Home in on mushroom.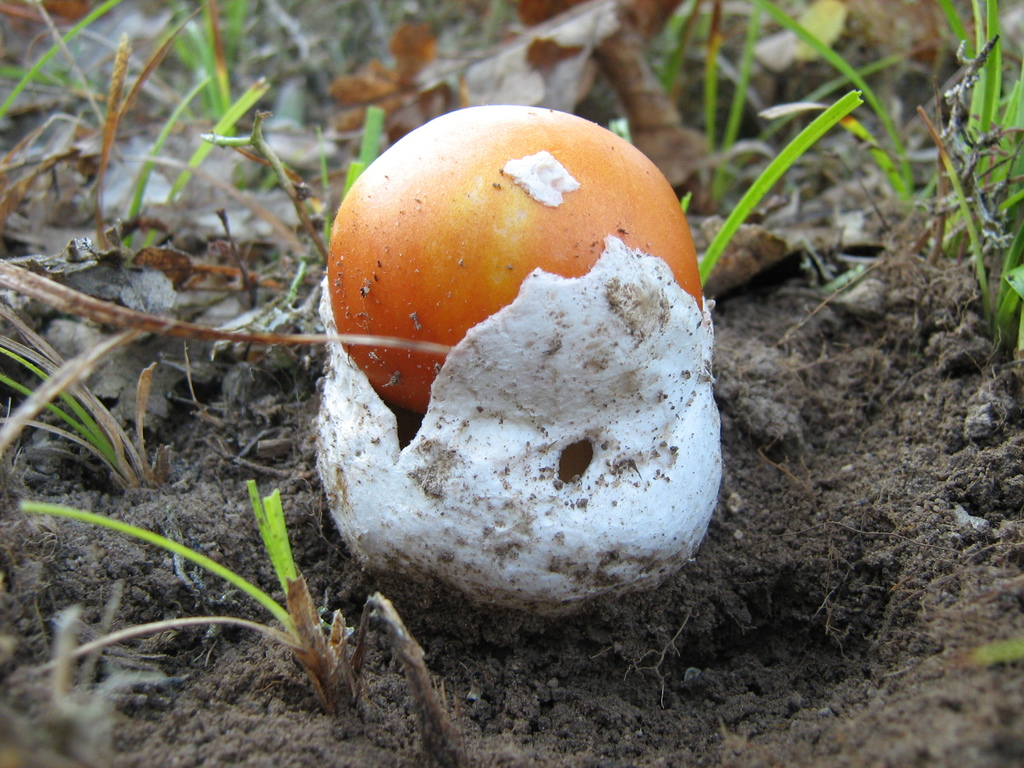
Homed in at 292:74:717:531.
